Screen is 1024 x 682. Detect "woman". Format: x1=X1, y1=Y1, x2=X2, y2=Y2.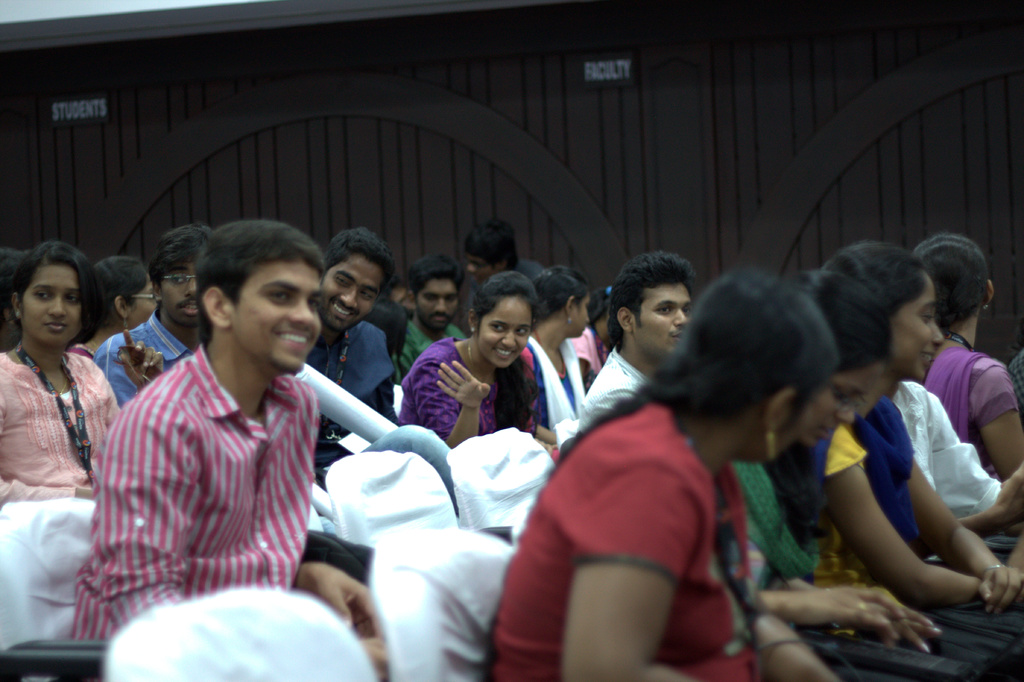
x1=911, y1=232, x2=1023, y2=485.
